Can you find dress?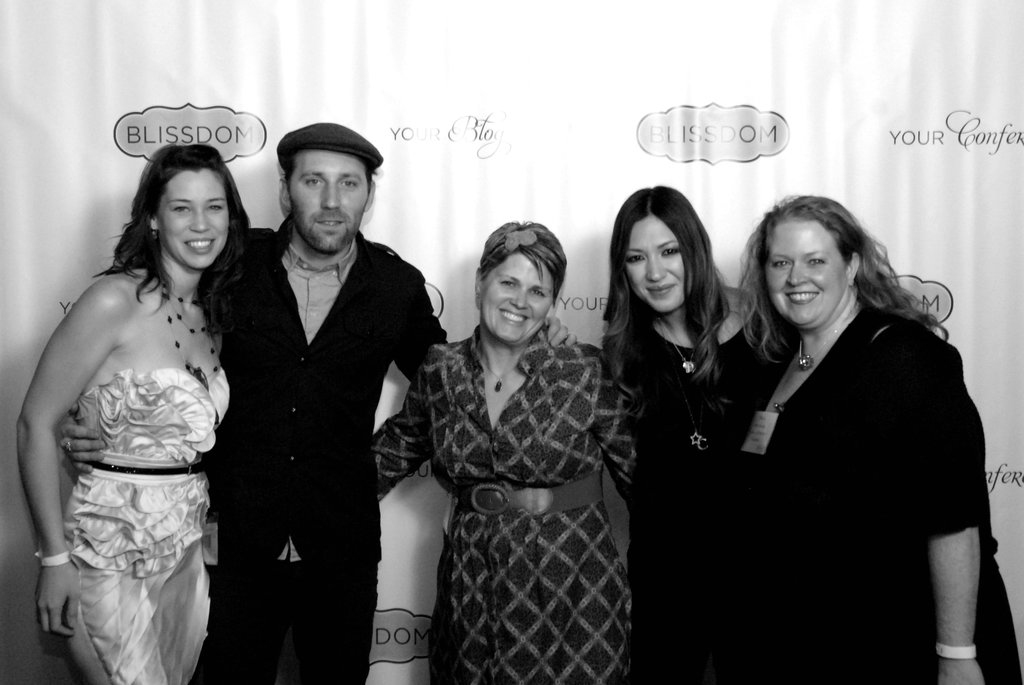
Yes, bounding box: {"left": 603, "top": 310, "right": 770, "bottom": 684}.
